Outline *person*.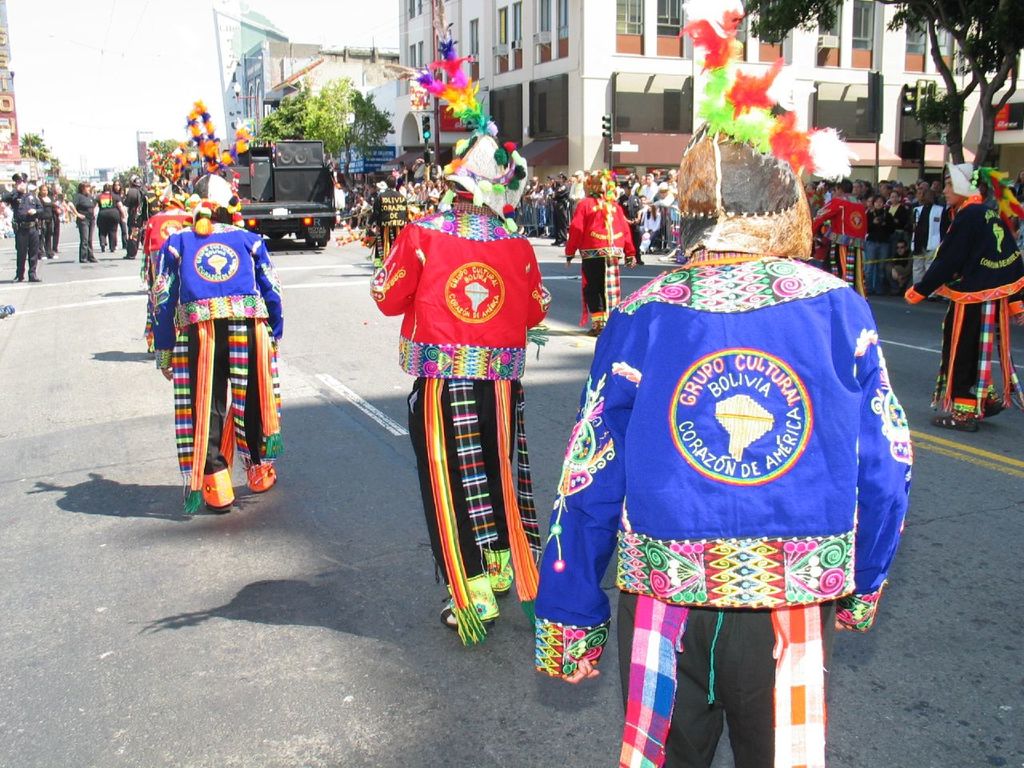
Outline: [910, 174, 946, 278].
